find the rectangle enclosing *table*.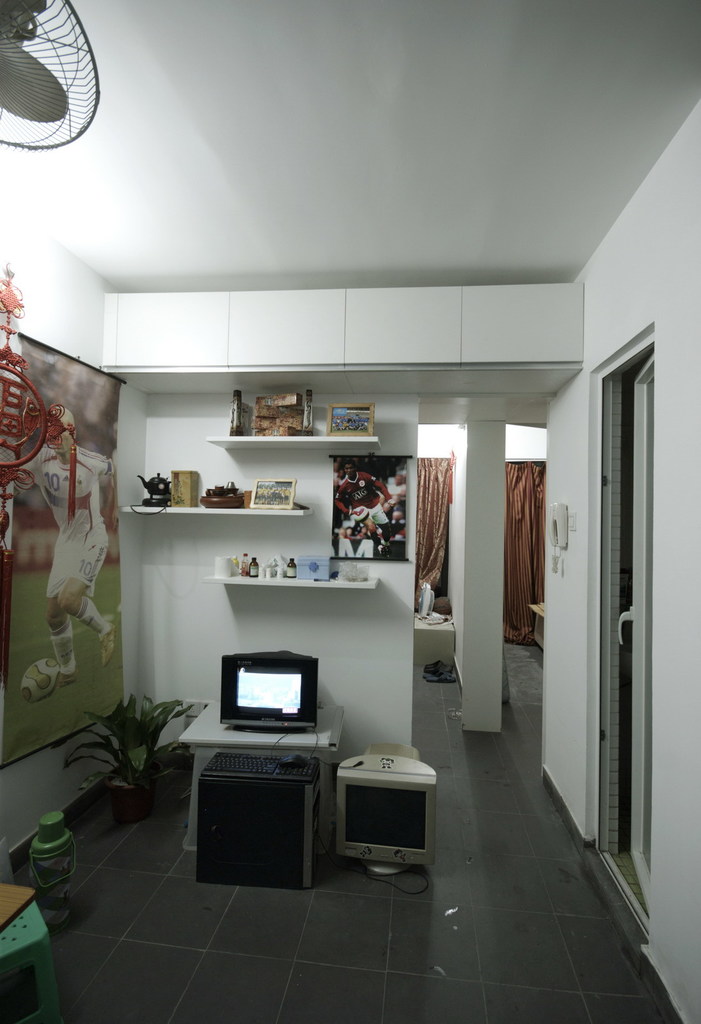
<bbox>175, 705, 339, 846</bbox>.
